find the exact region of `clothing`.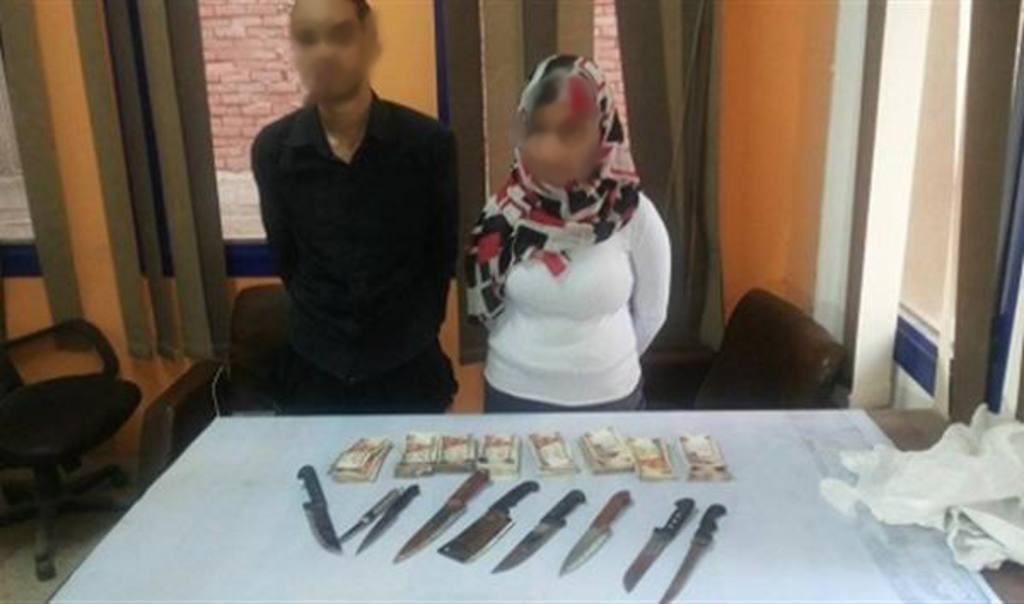
Exact region: crop(237, 56, 469, 401).
